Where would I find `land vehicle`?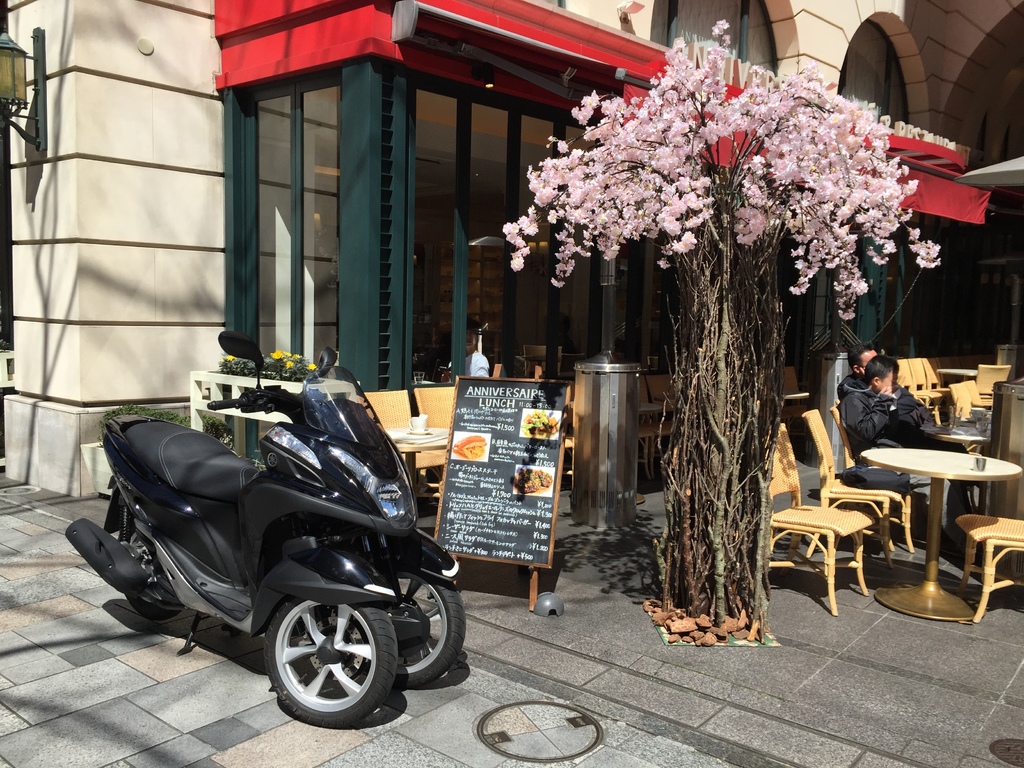
At 353, 529, 473, 688.
